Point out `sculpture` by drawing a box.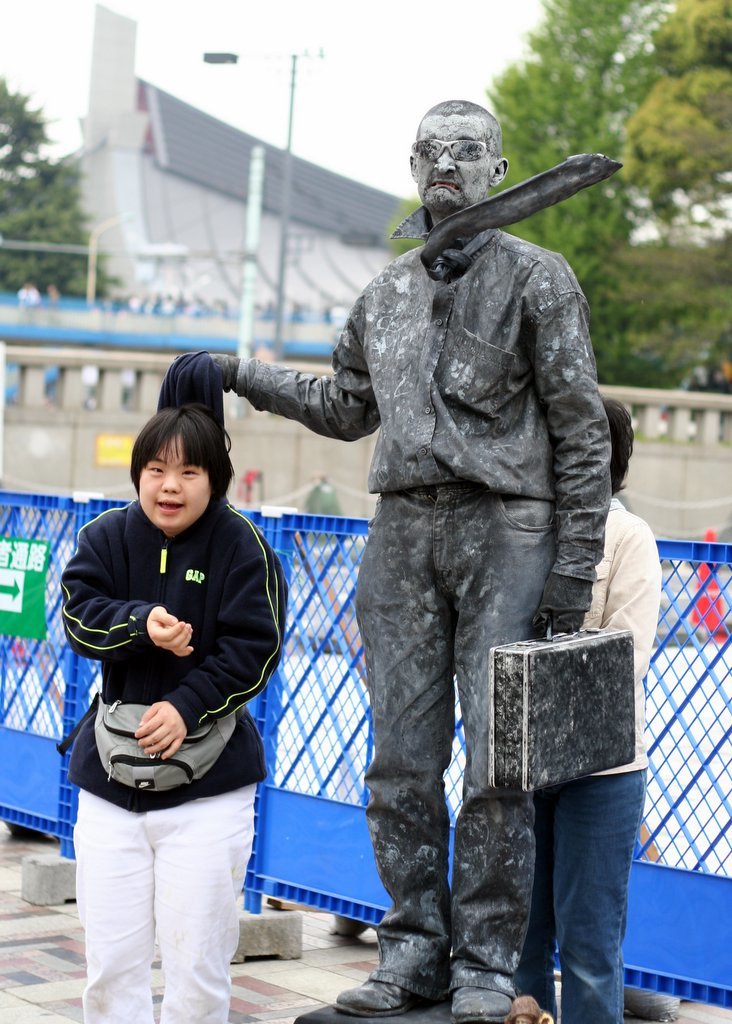
198,100,642,1014.
